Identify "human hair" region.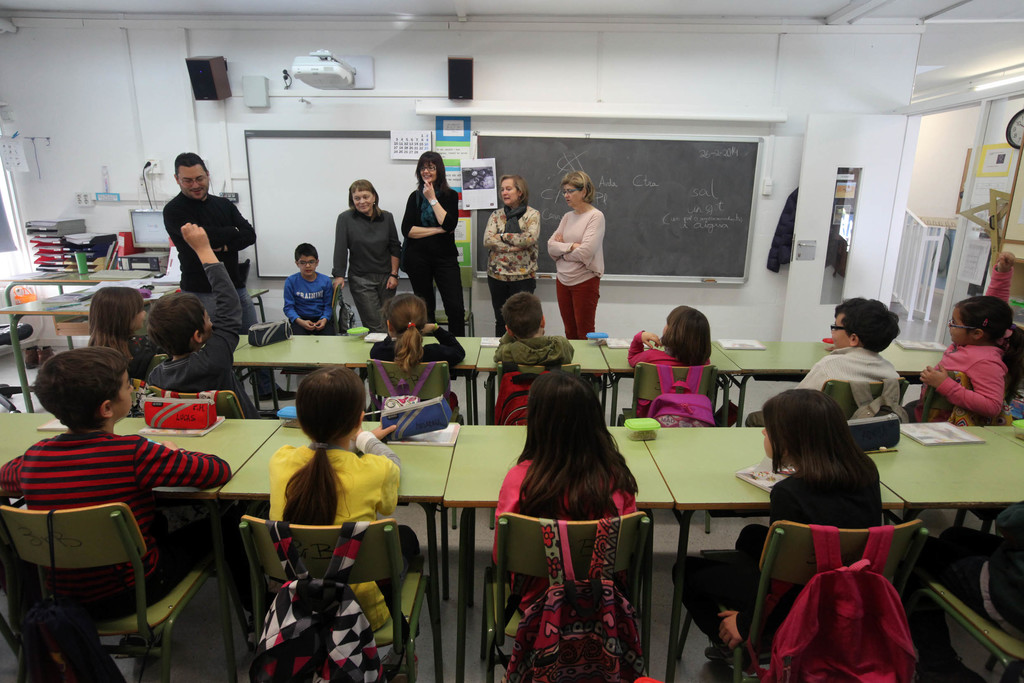
Region: BBox(760, 384, 863, 479).
